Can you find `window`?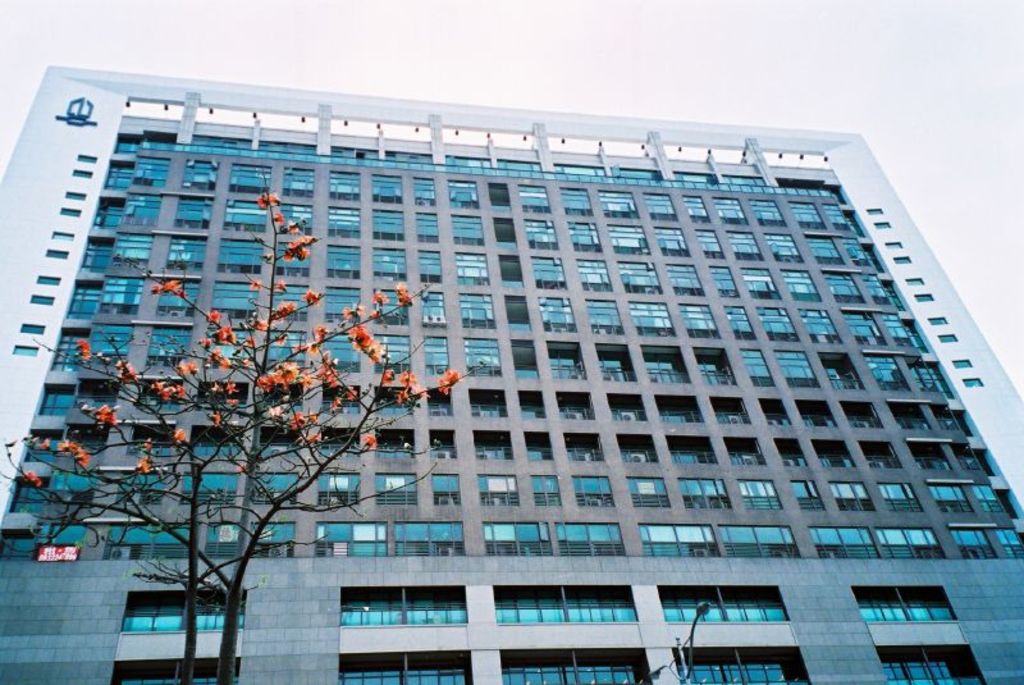
Yes, bounding box: l=938, t=367, r=951, b=397.
